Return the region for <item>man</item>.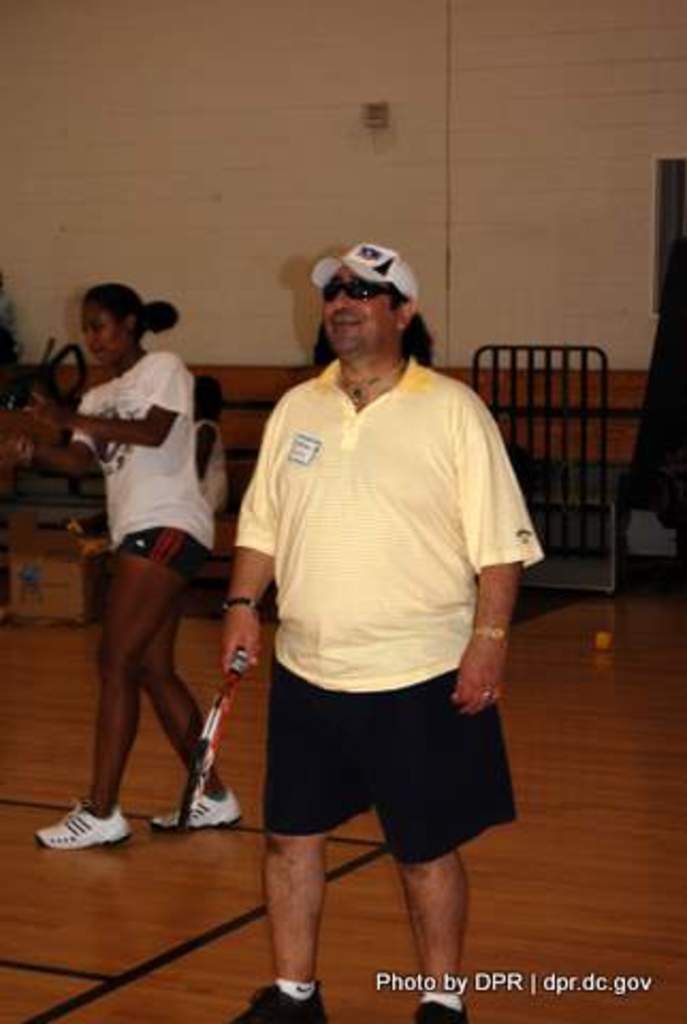
(left=224, top=241, right=557, bottom=1018).
